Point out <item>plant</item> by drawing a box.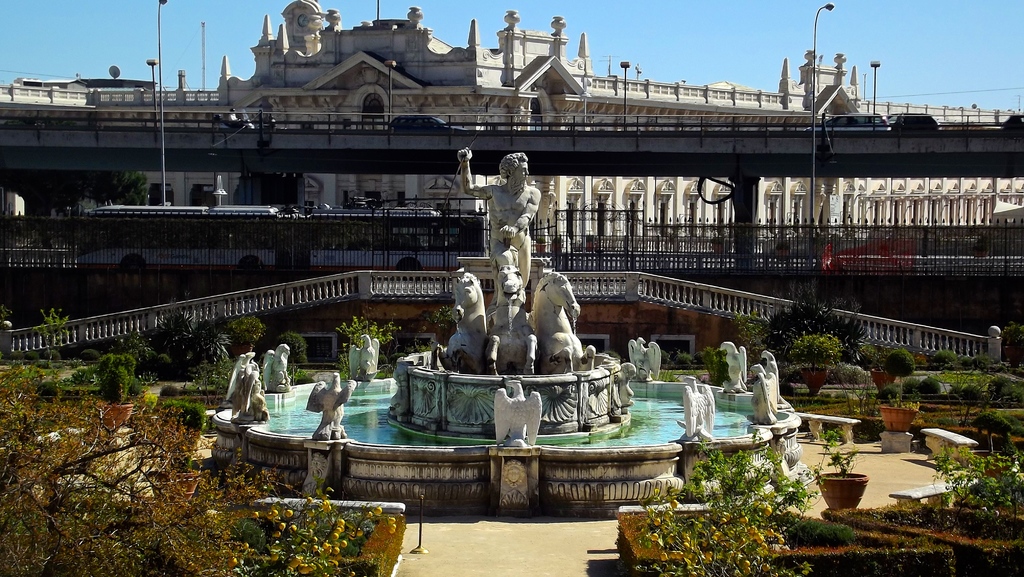
Rect(433, 308, 457, 325).
